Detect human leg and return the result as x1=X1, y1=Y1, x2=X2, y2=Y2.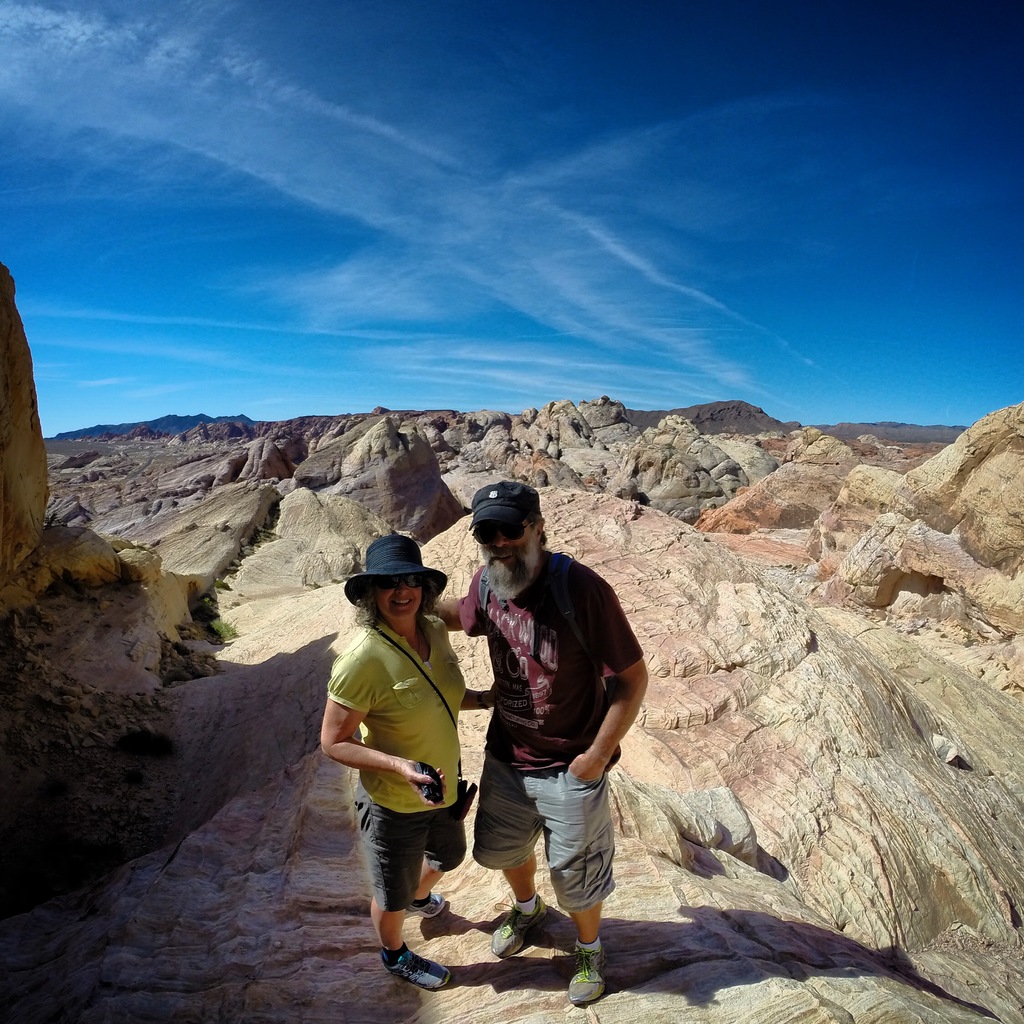
x1=401, y1=777, x2=466, y2=924.
